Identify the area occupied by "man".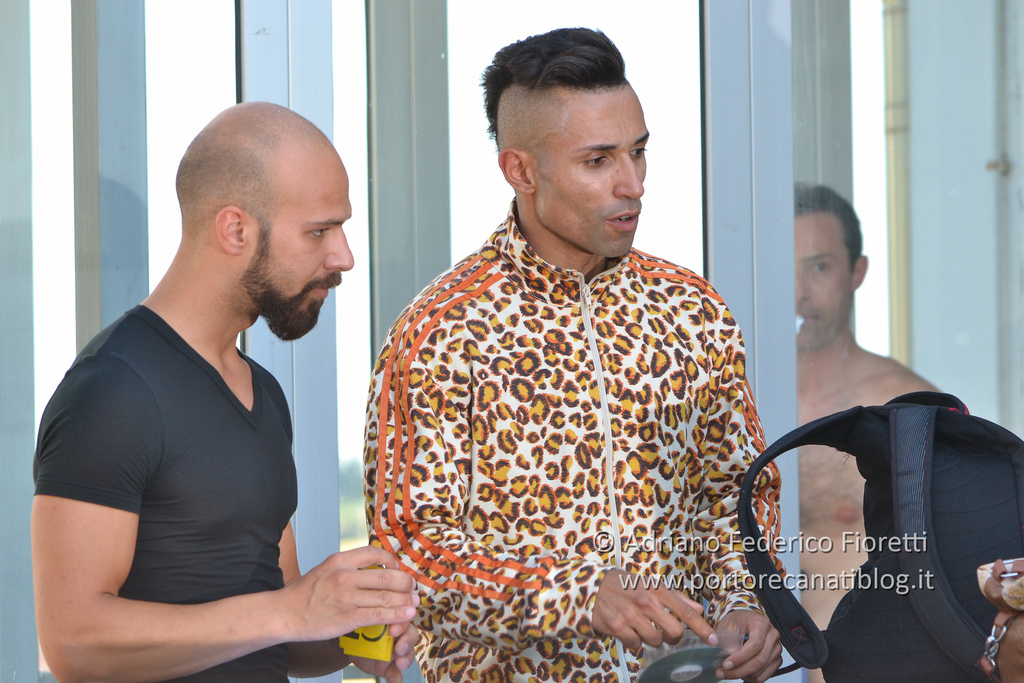
Area: bbox=[58, 70, 465, 682].
